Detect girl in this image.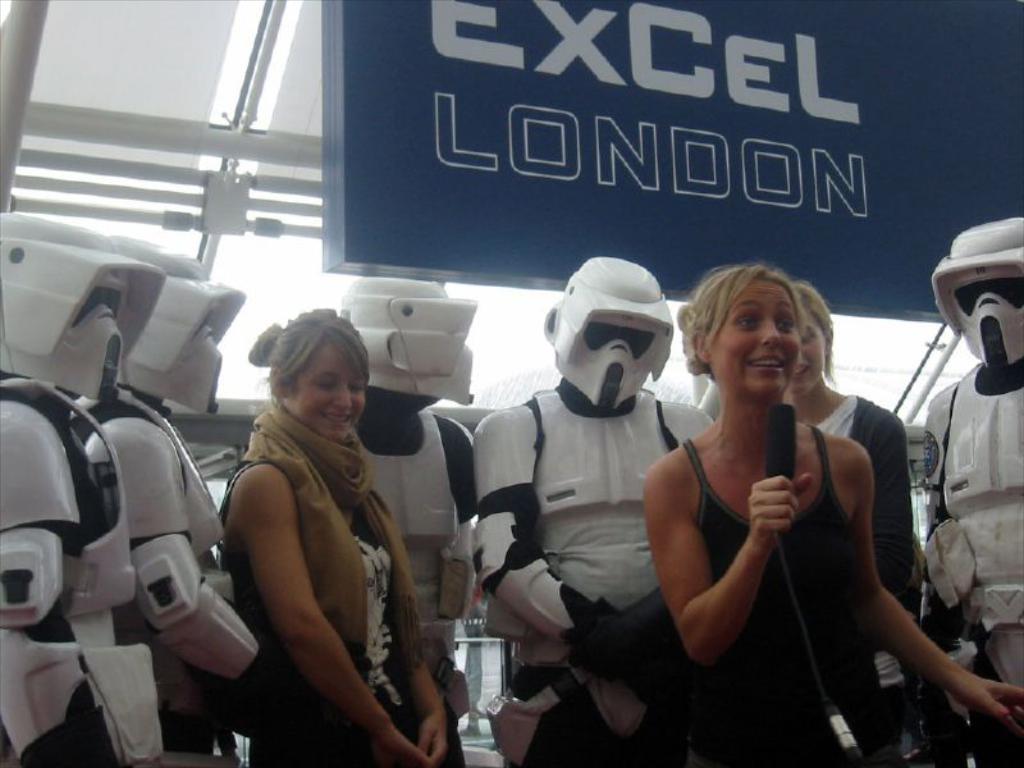
Detection: crop(634, 266, 1023, 767).
